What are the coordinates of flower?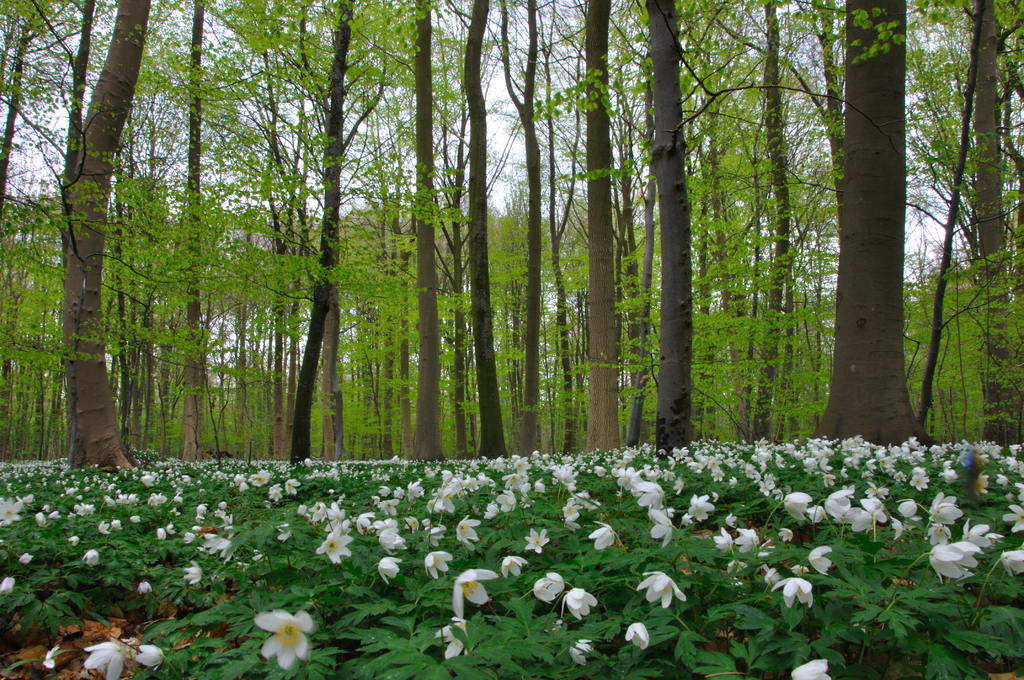
x1=803 y1=429 x2=1023 y2=484.
